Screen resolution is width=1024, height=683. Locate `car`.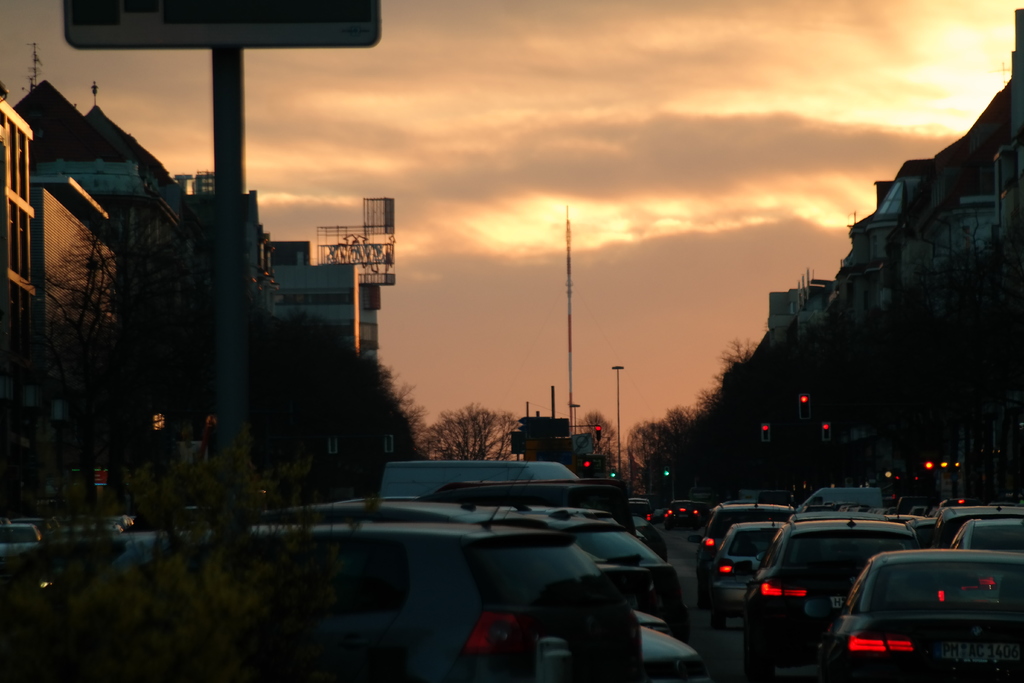
[945, 518, 1023, 555].
